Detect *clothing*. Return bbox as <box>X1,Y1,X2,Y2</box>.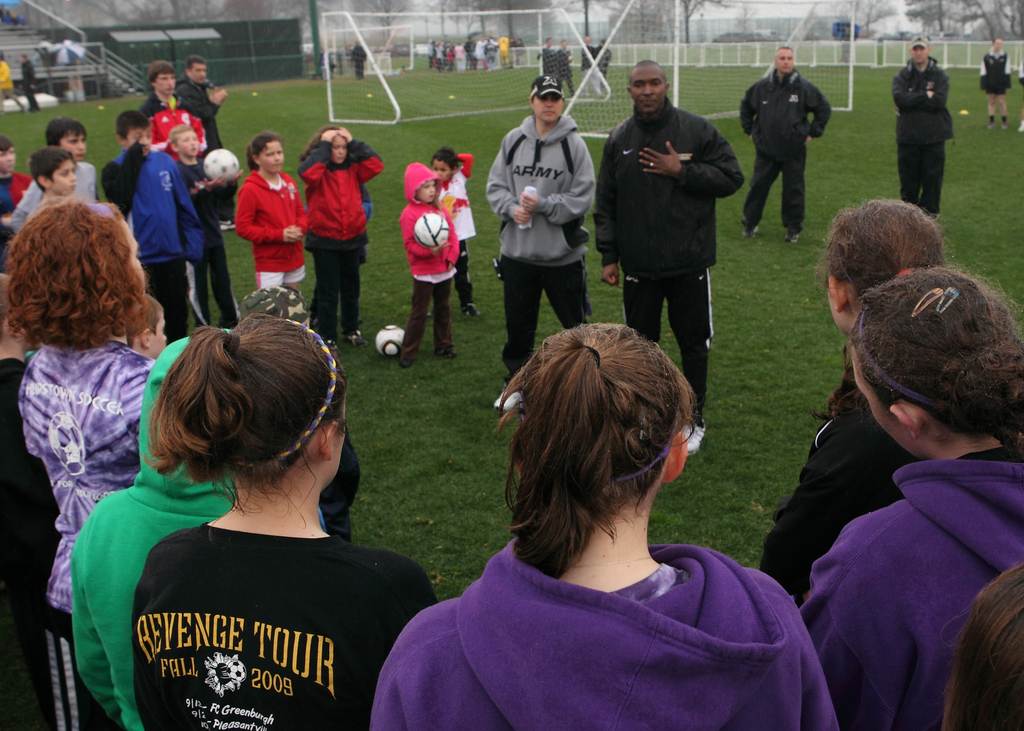
<box>398,159,460,349</box>.
